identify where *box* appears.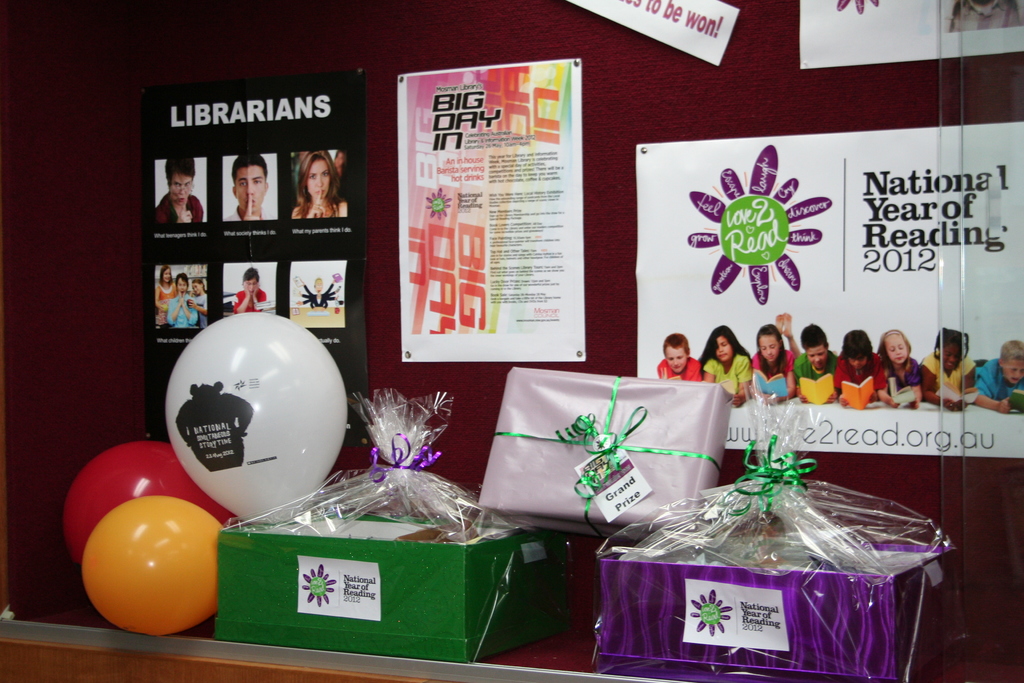
Appears at crop(481, 368, 736, 541).
